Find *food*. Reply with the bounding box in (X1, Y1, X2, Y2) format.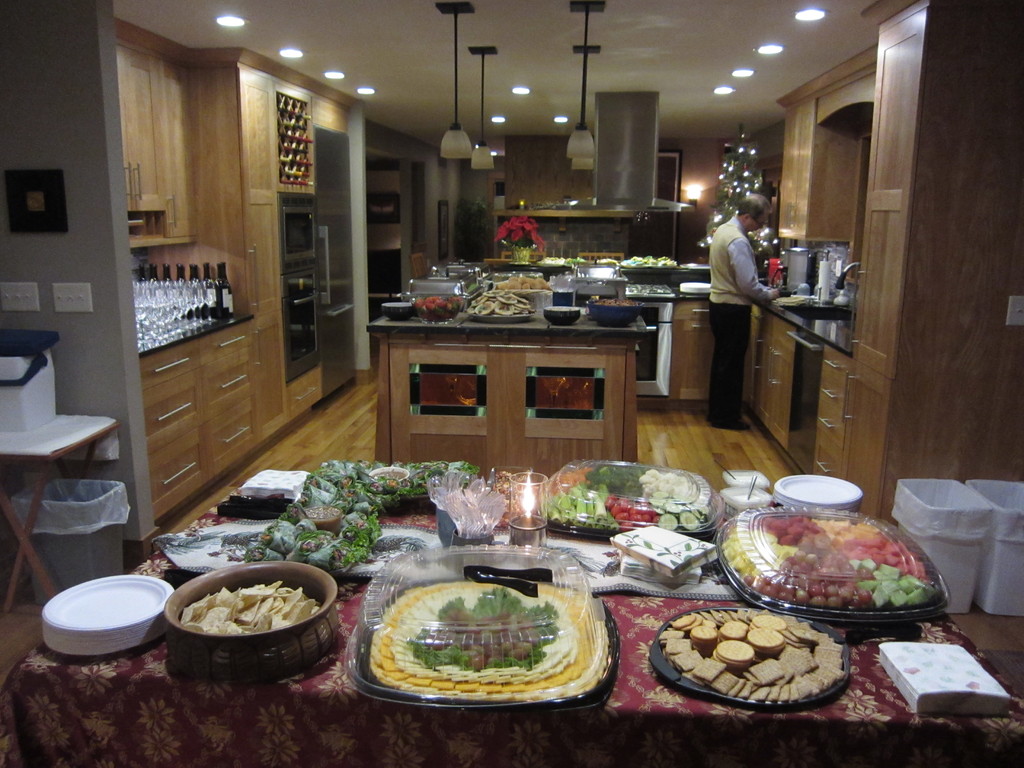
(731, 511, 931, 625).
